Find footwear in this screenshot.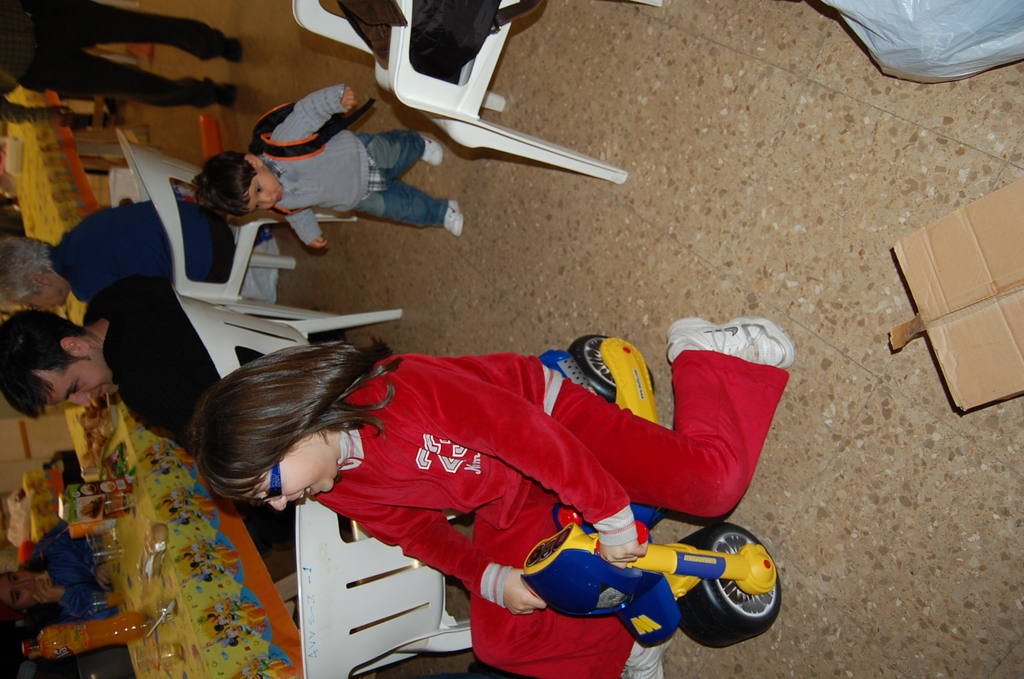
The bounding box for footwear is <bbox>424, 132, 444, 163</bbox>.
